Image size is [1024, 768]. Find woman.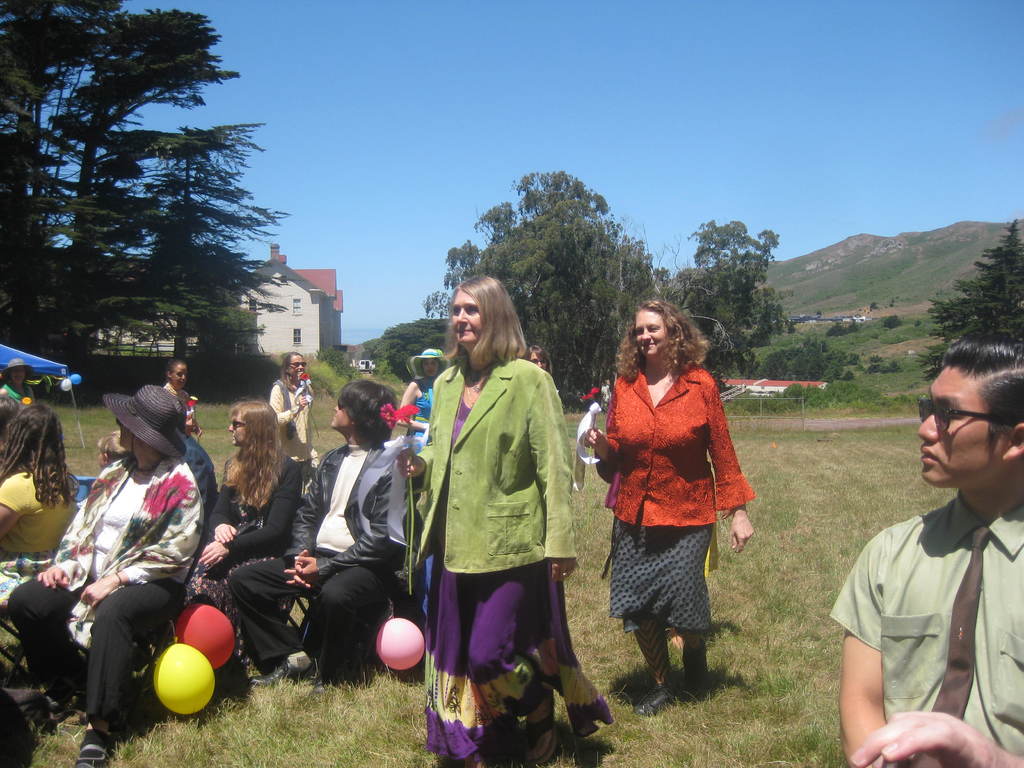
bbox=[190, 399, 303, 685].
